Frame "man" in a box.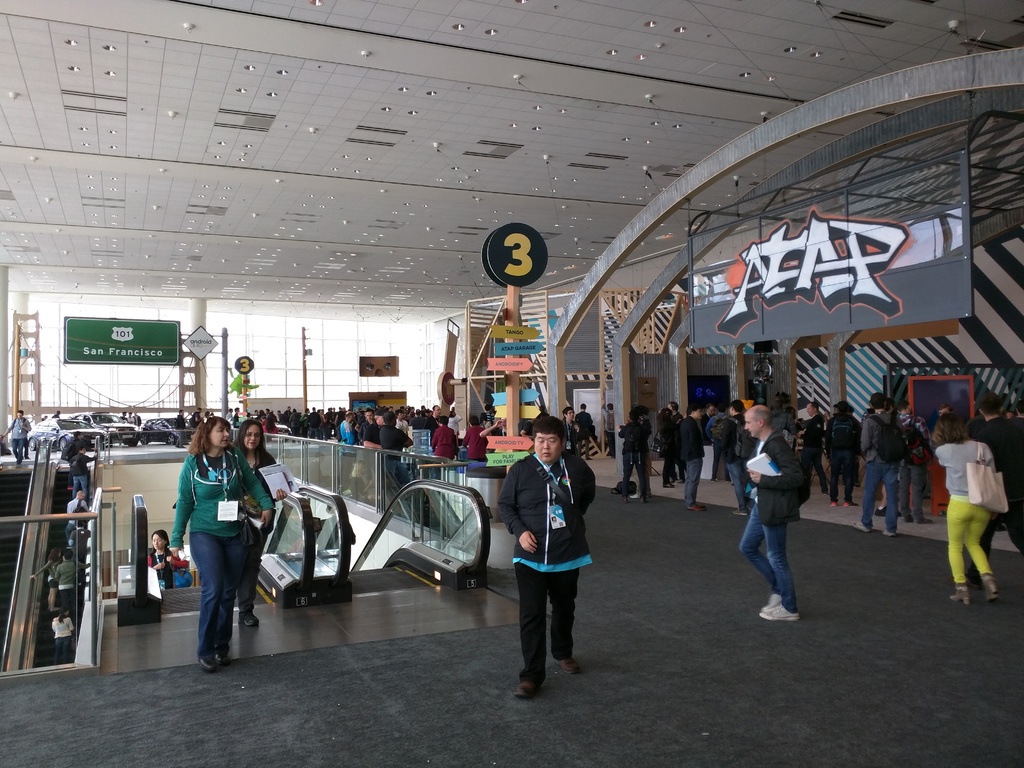
bbox(70, 520, 87, 565).
